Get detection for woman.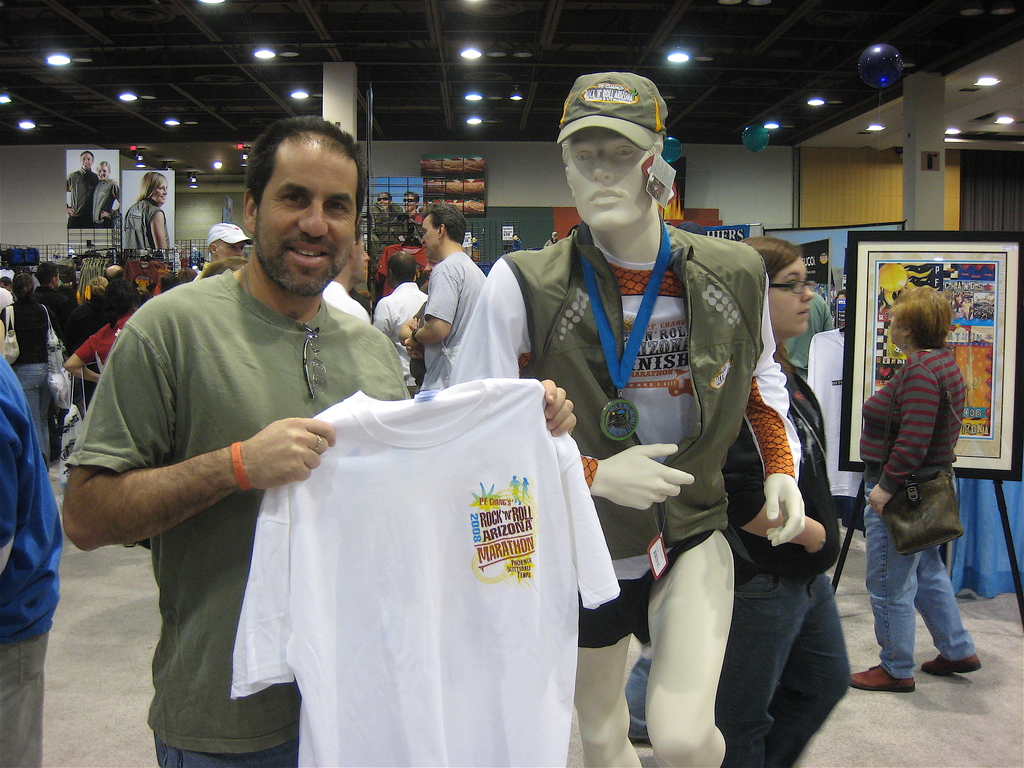
Detection: 85,161,122,225.
